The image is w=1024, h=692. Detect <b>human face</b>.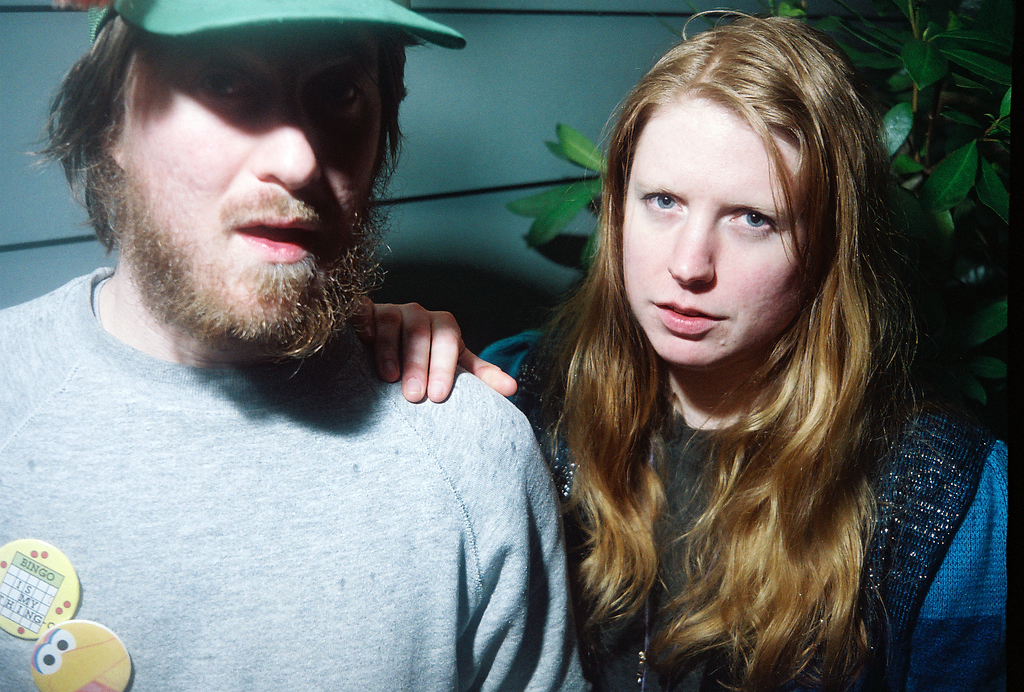
Detection: x1=621 y1=100 x2=816 y2=367.
